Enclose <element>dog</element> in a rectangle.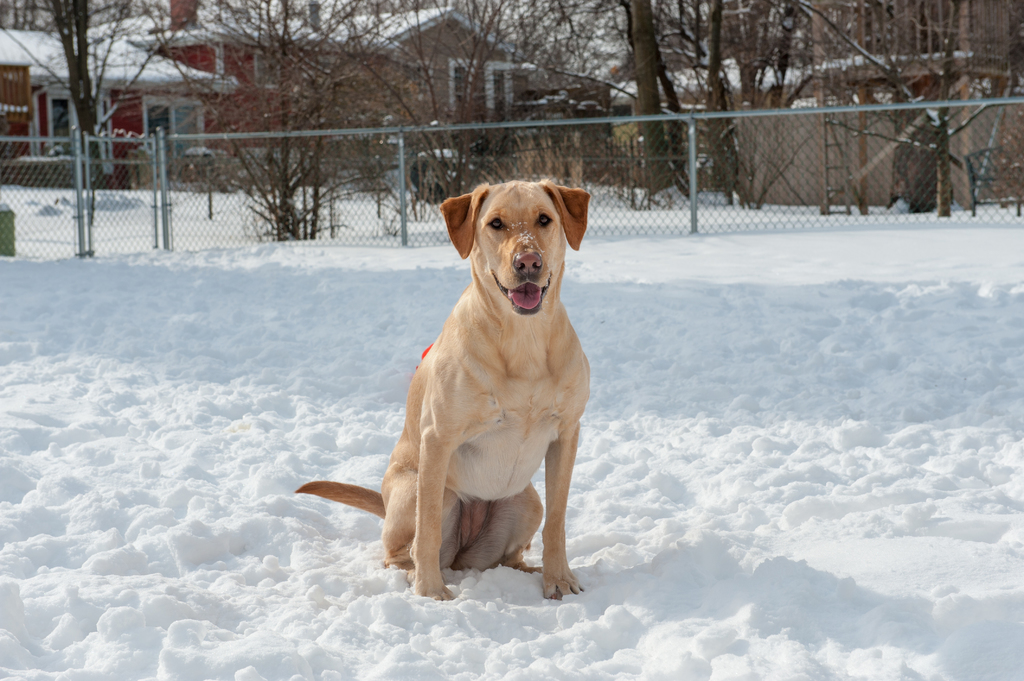
box(296, 177, 593, 602).
